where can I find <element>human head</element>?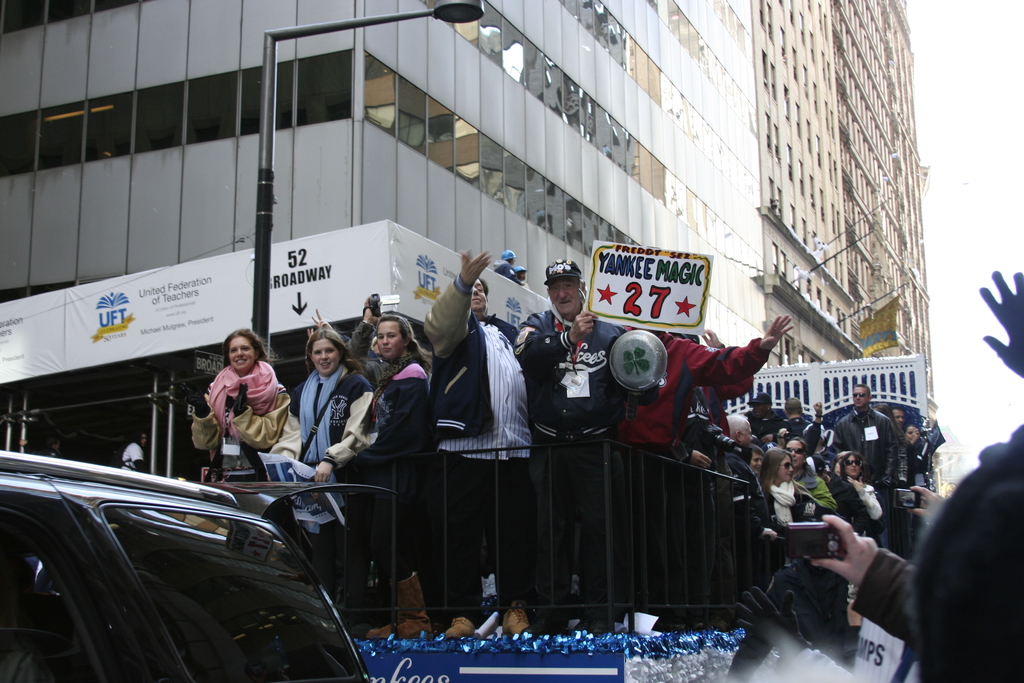
You can find it at 368:336:378:358.
